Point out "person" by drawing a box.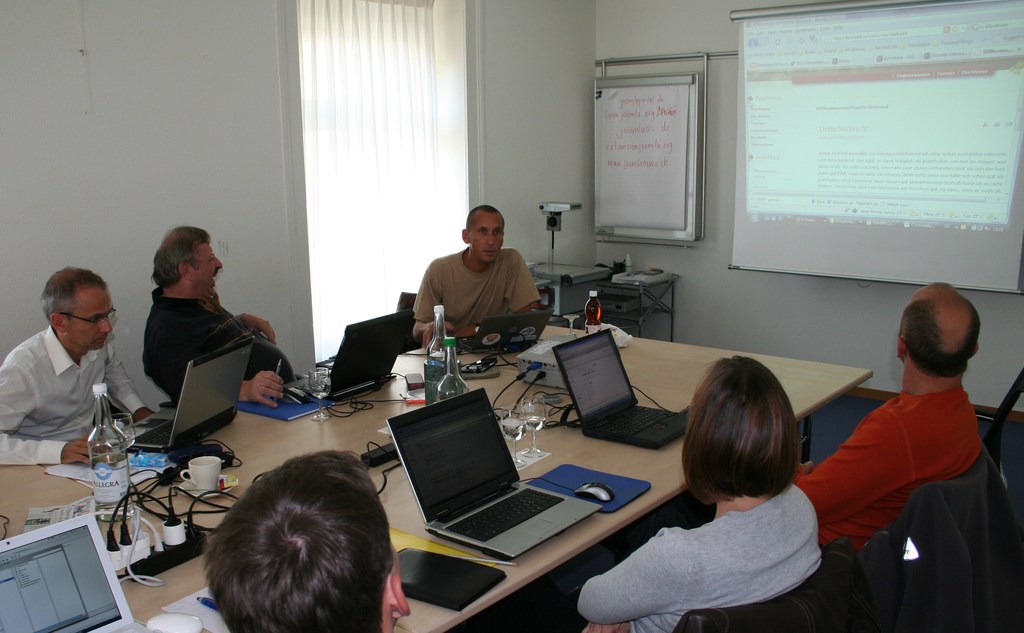
BBox(144, 223, 309, 413).
